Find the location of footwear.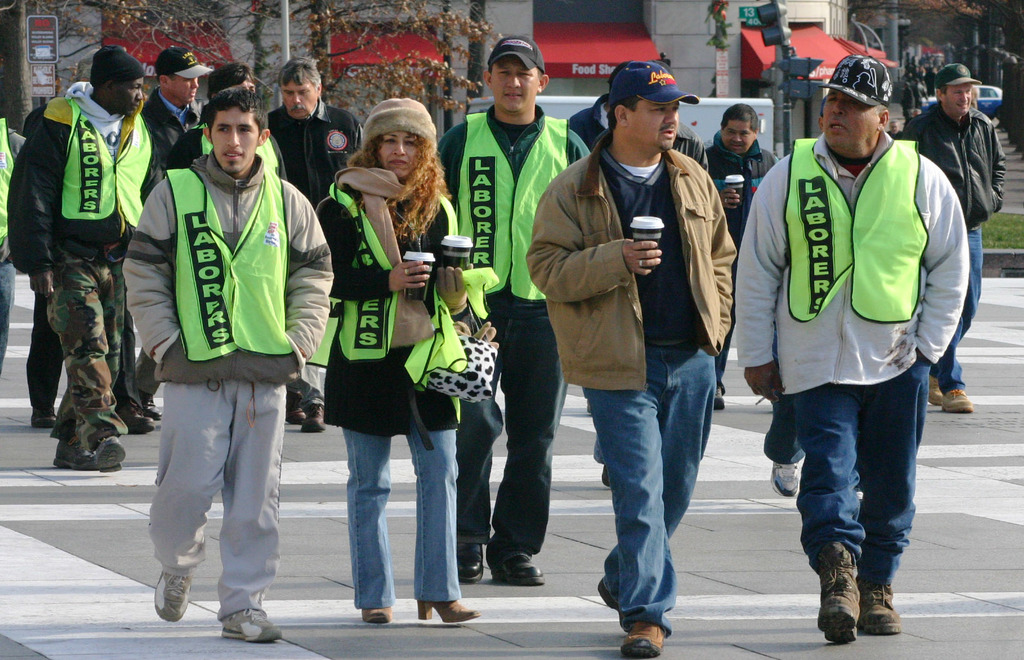
Location: 600, 464, 609, 487.
